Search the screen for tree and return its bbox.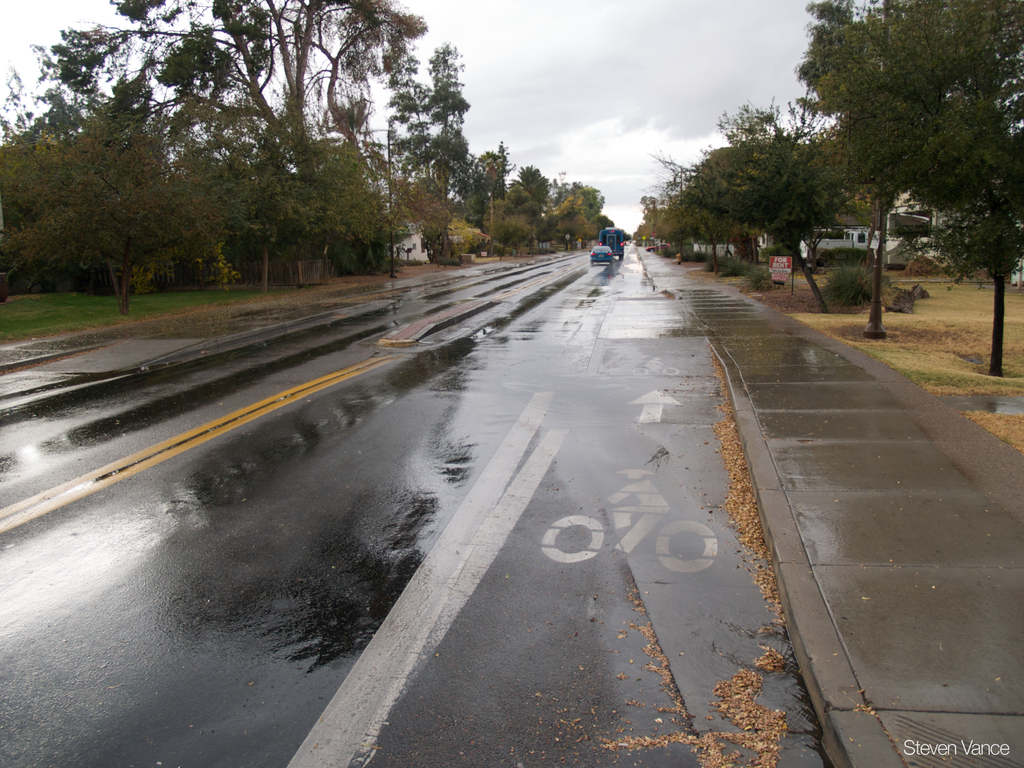
Found: x1=657, y1=193, x2=700, y2=262.
